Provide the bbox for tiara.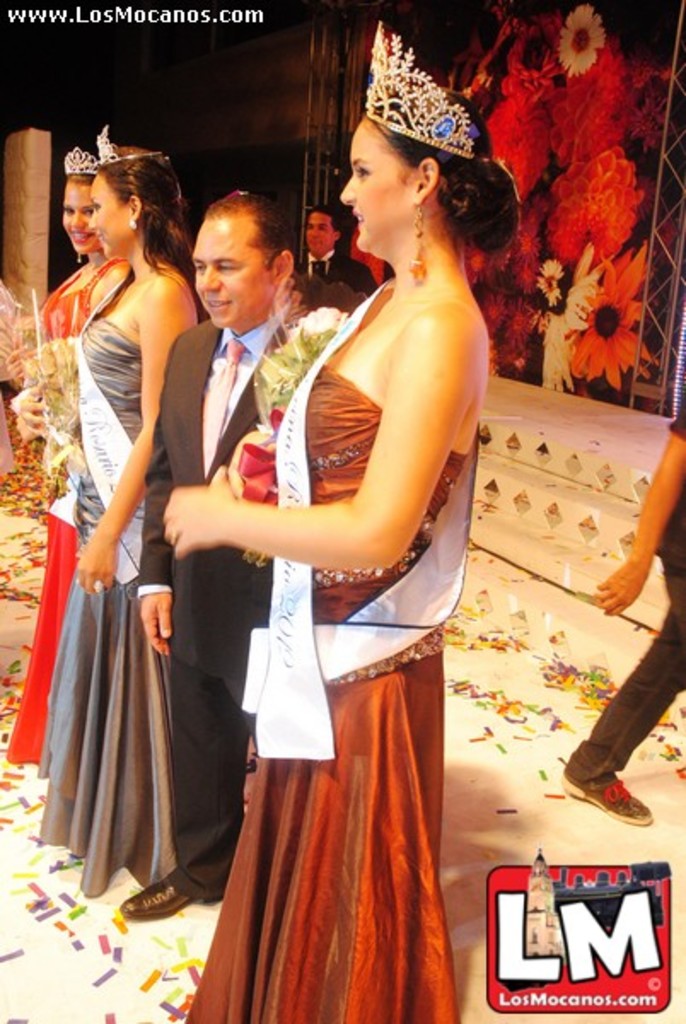
(left=96, top=126, right=162, bottom=167).
